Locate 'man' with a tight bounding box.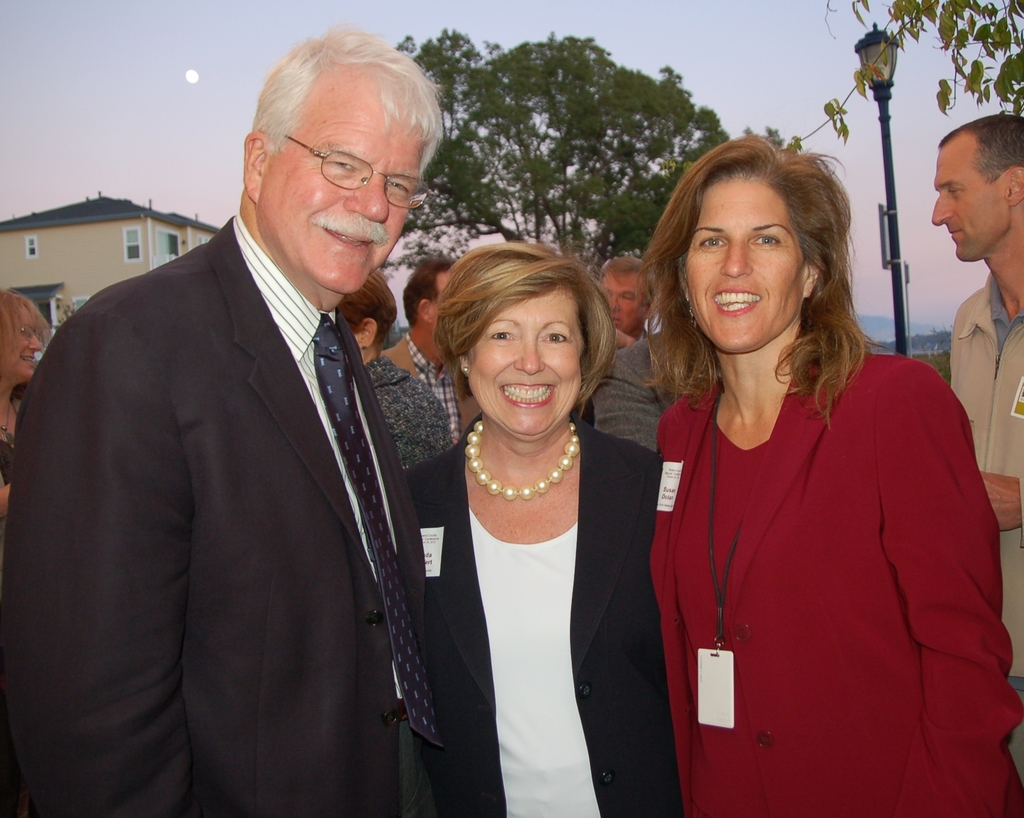
931/116/1023/784.
